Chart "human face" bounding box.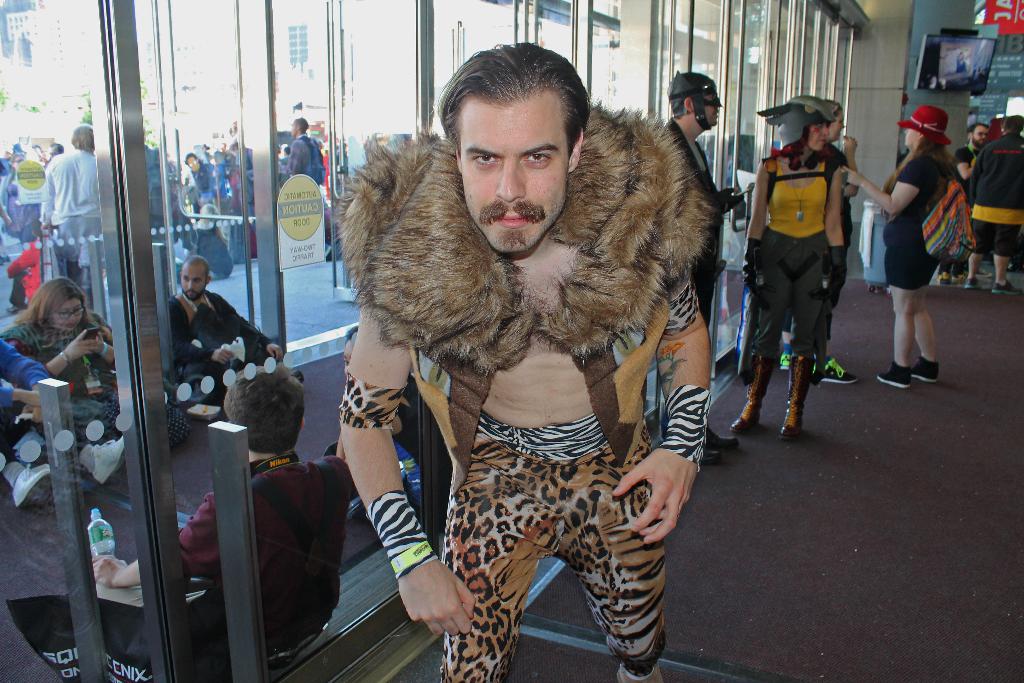
Charted: <region>179, 265, 204, 298</region>.
